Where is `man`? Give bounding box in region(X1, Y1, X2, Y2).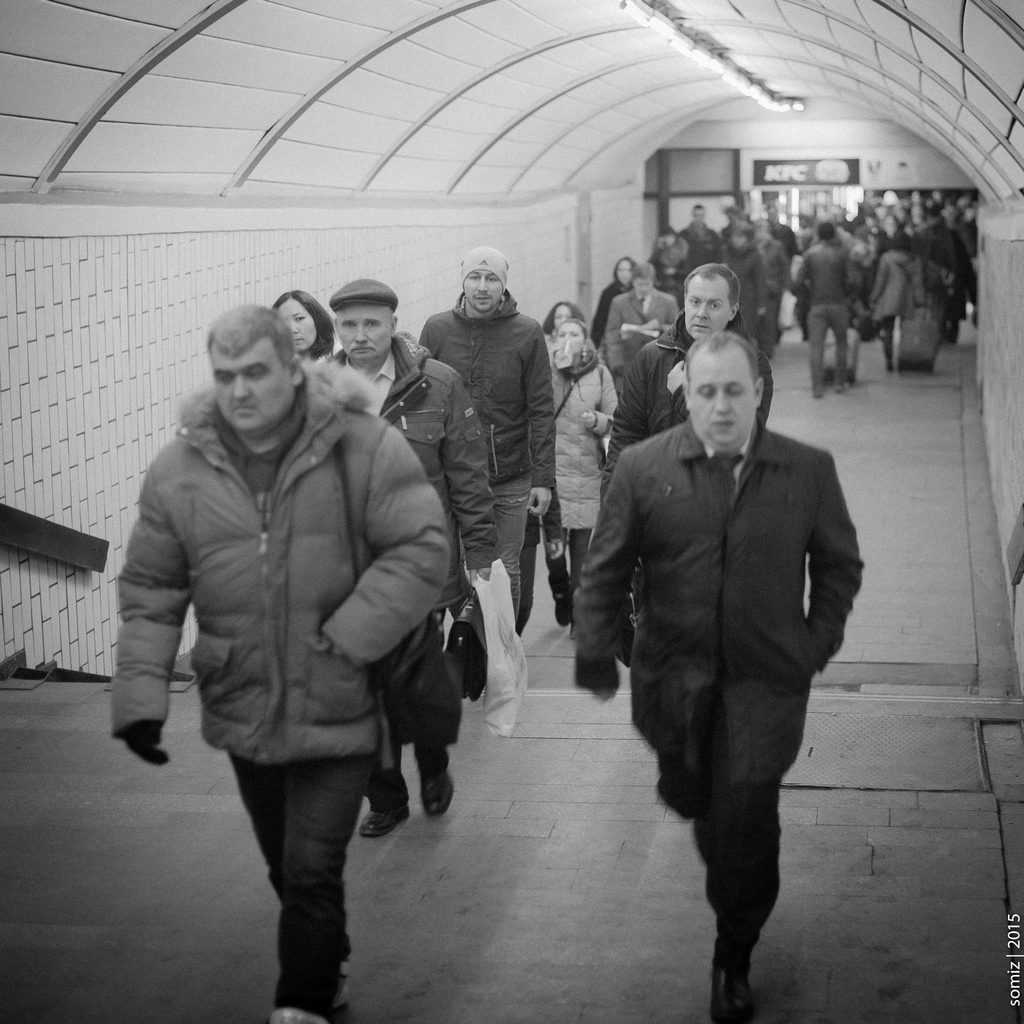
region(603, 262, 776, 627).
